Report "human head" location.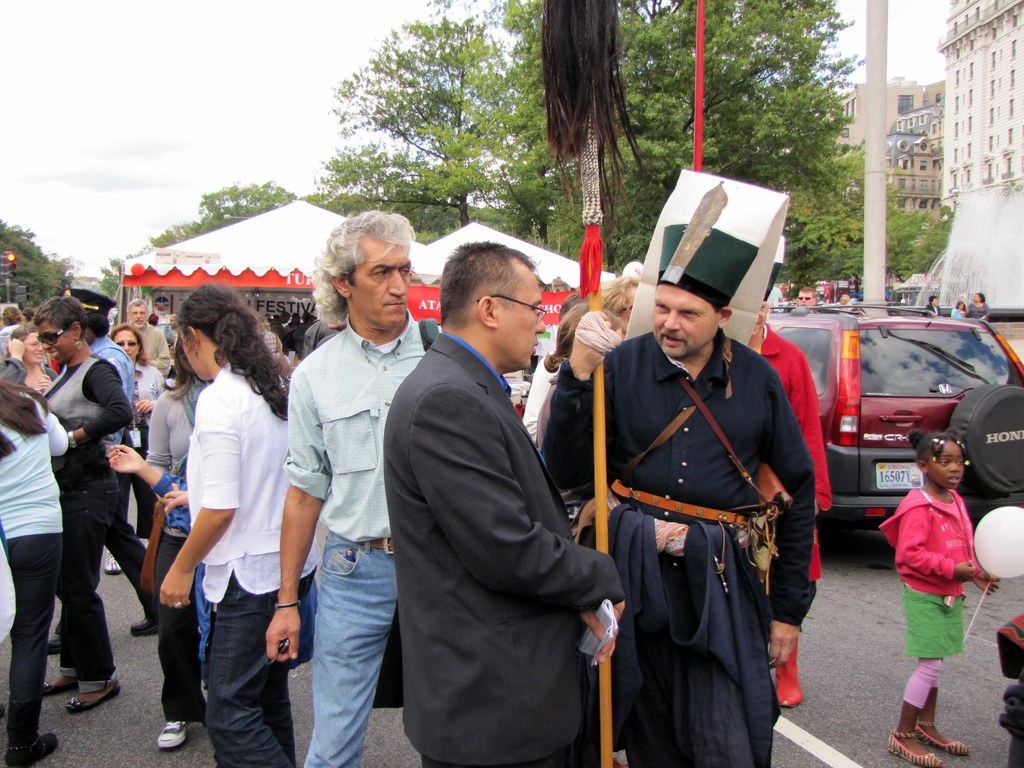
Report: Rect(131, 300, 148, 326).
